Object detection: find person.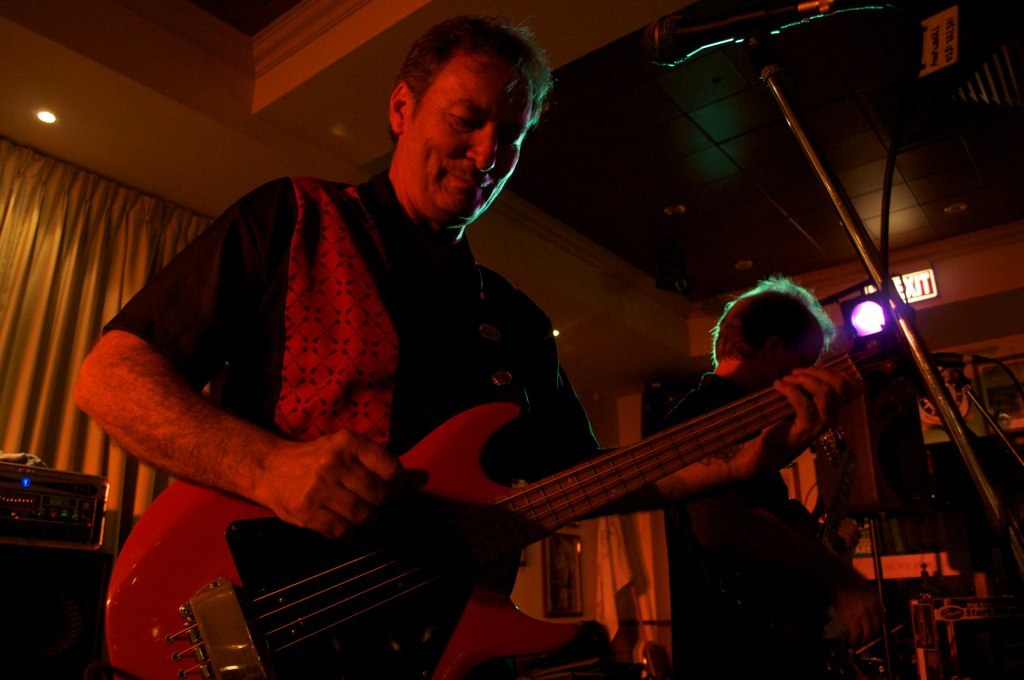
(125, 57, 855, 664).
